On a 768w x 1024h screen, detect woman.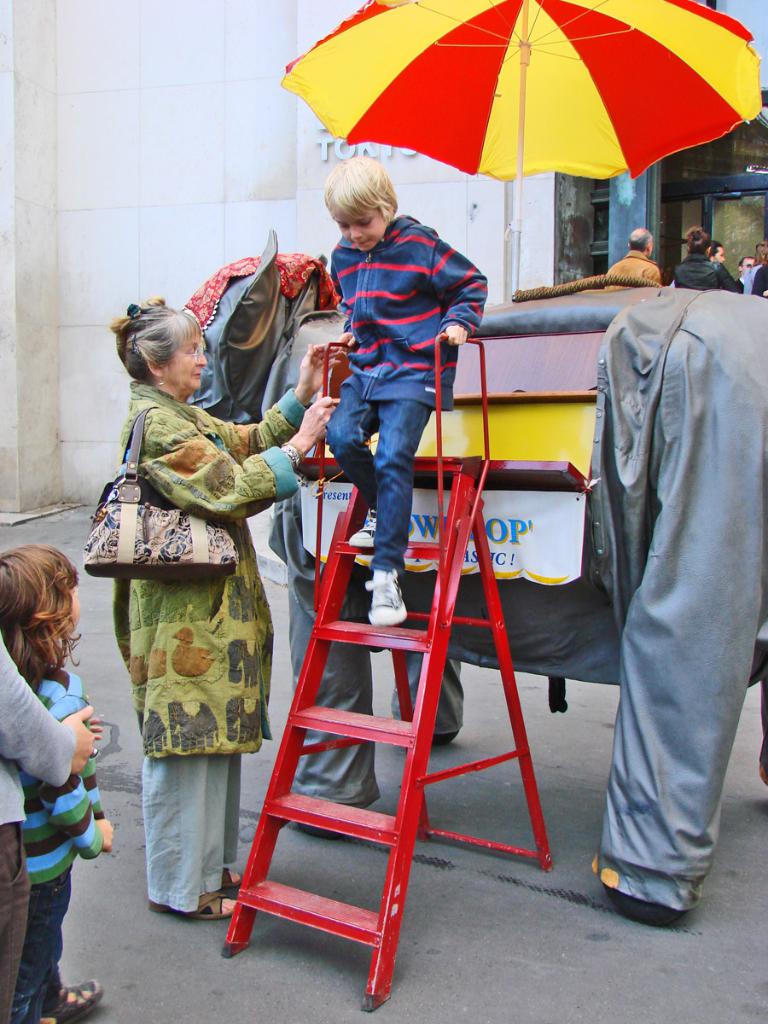
box=[95, 284, 303, 952].
